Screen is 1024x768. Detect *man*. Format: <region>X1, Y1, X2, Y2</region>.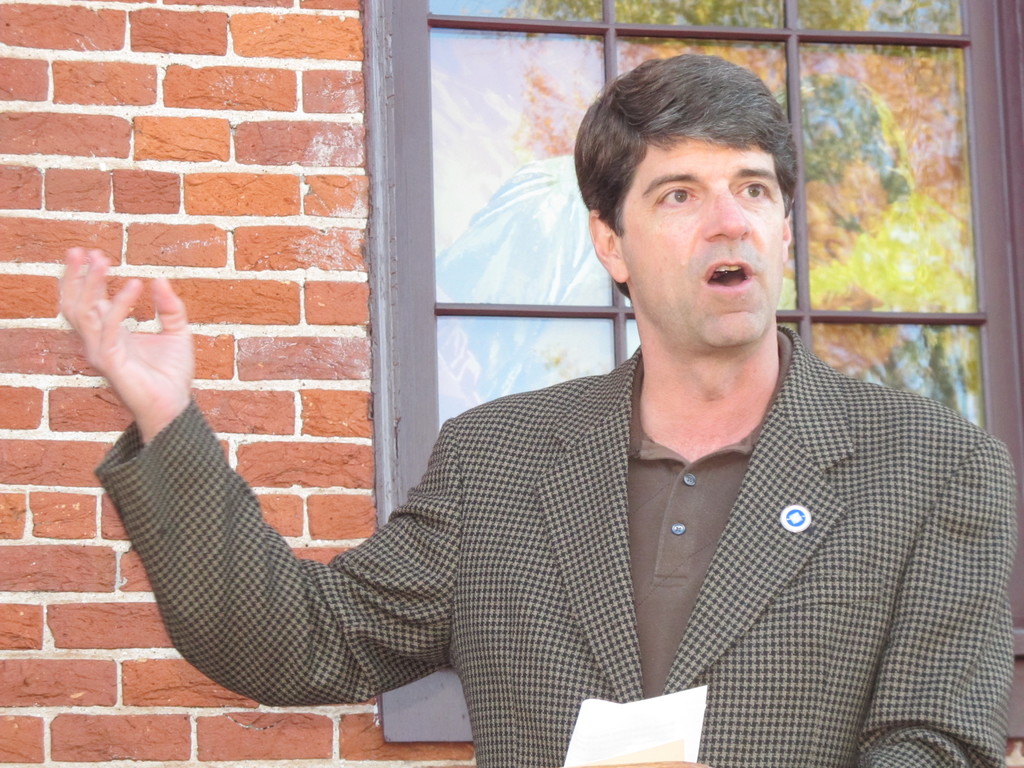
<region>54, 52, 1018, 767</region>.
